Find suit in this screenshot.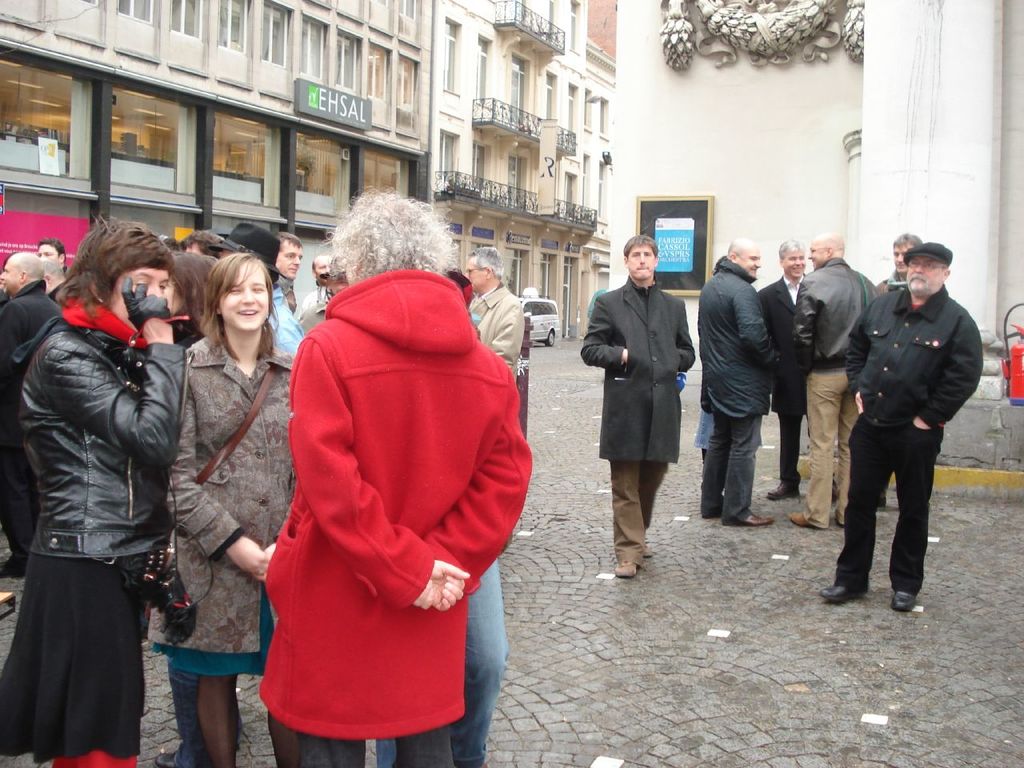
The bounding box for suit is bbox=[758, 274, 807, 482].
